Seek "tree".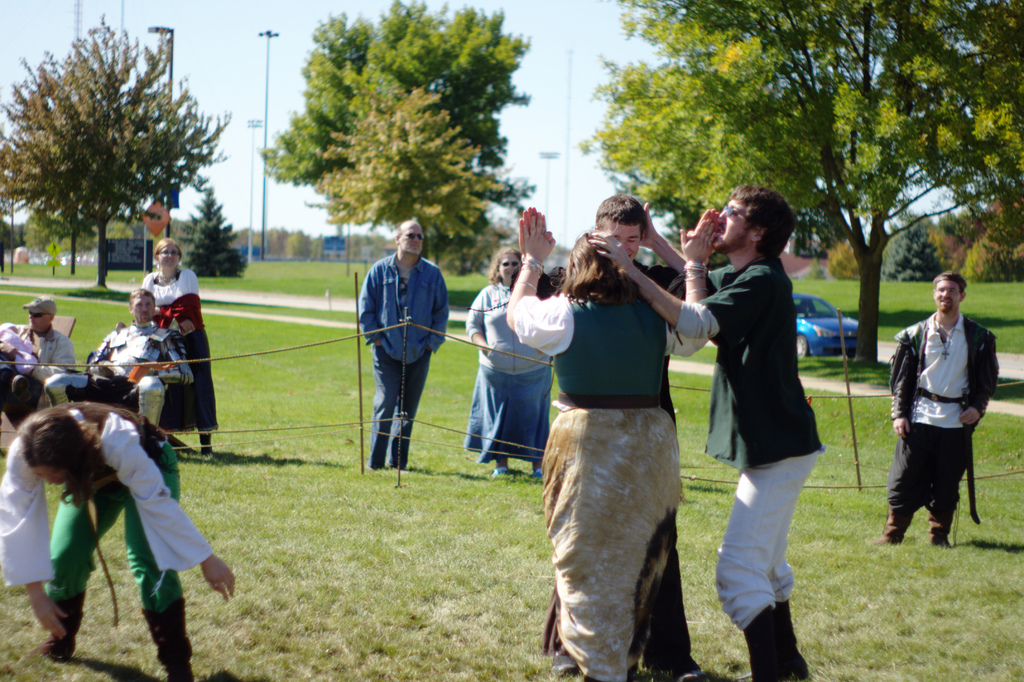
bbox=[72, 220, 106, 248].
